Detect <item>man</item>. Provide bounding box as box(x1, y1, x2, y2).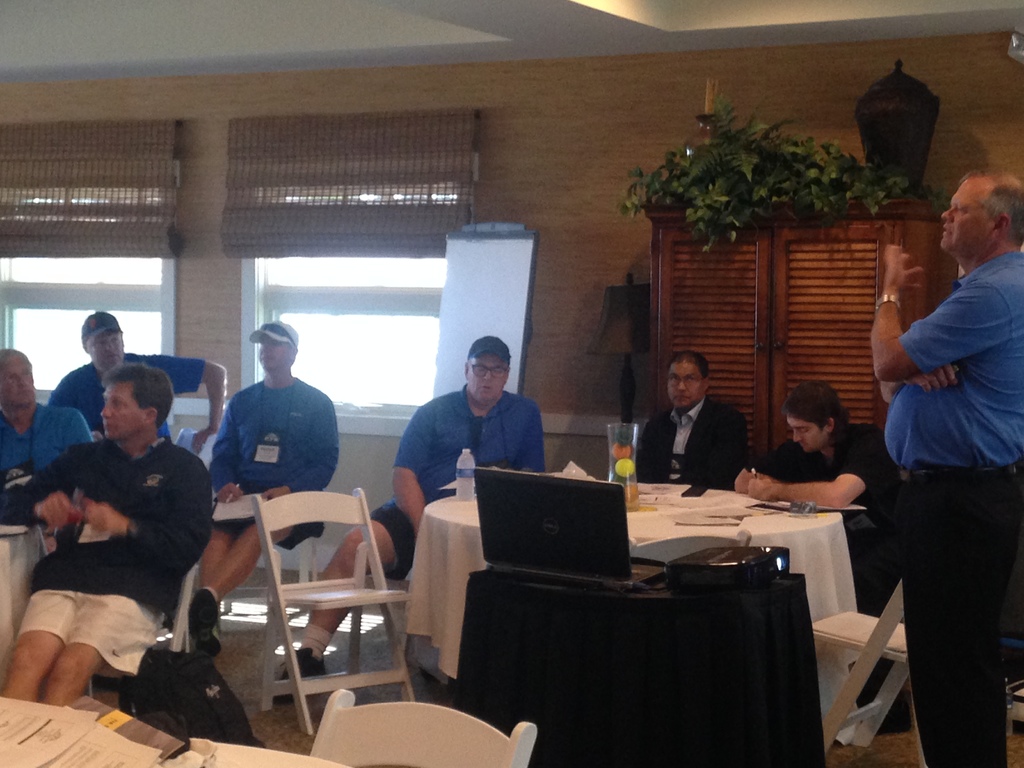
box(0, 347, 99, 520).
